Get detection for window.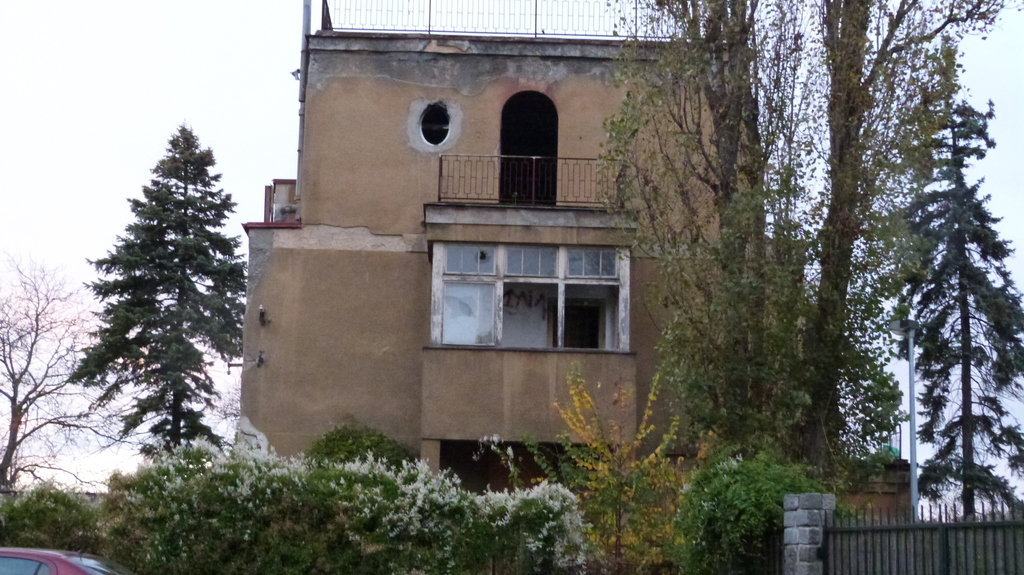
Detection: detection(427, 240, 636, 359).
